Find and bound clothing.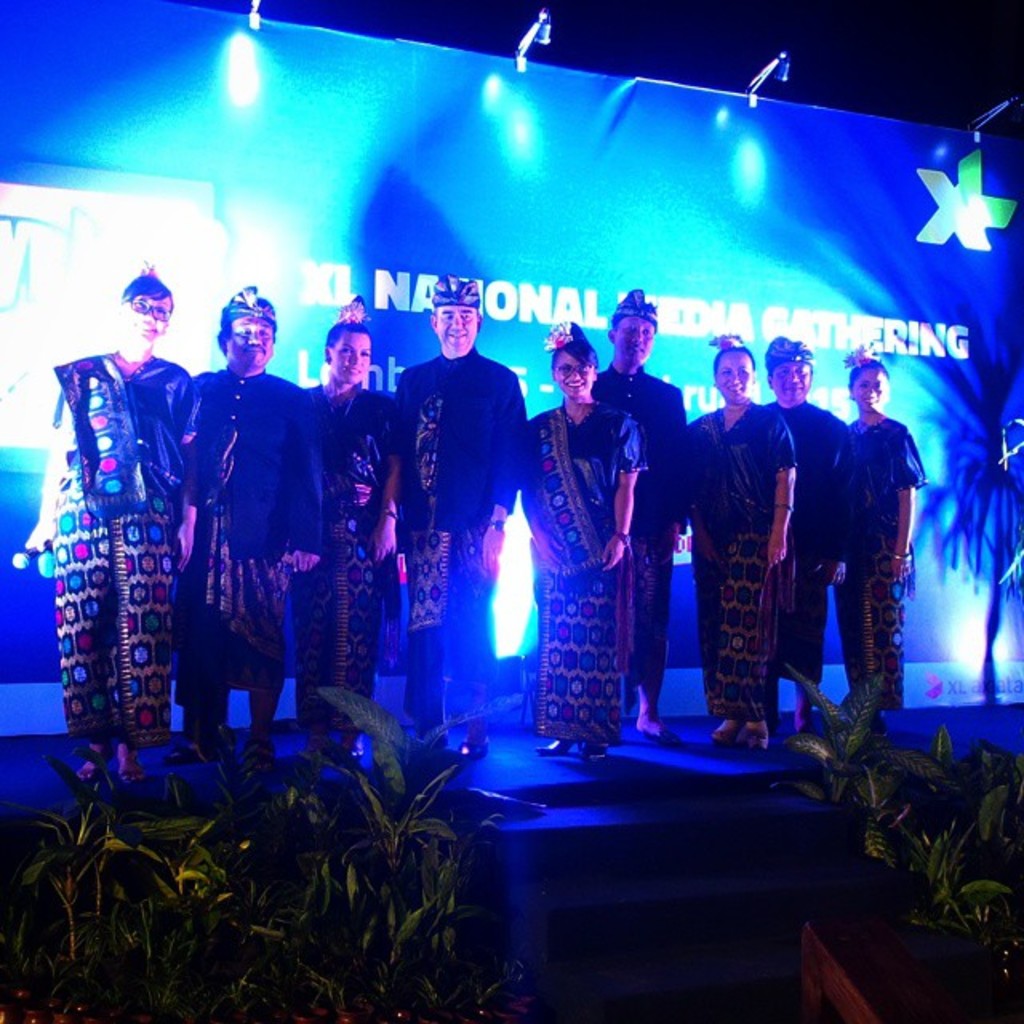
Bound: locate(520, 394, 651, 742).
